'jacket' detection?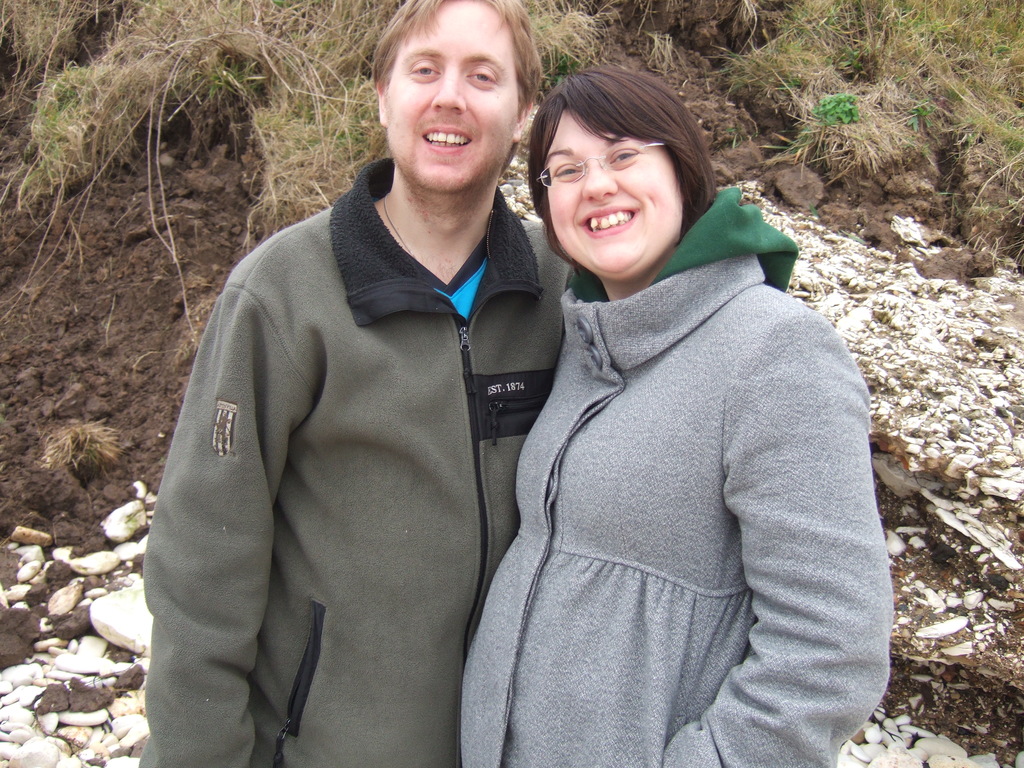
139 157 577 767
